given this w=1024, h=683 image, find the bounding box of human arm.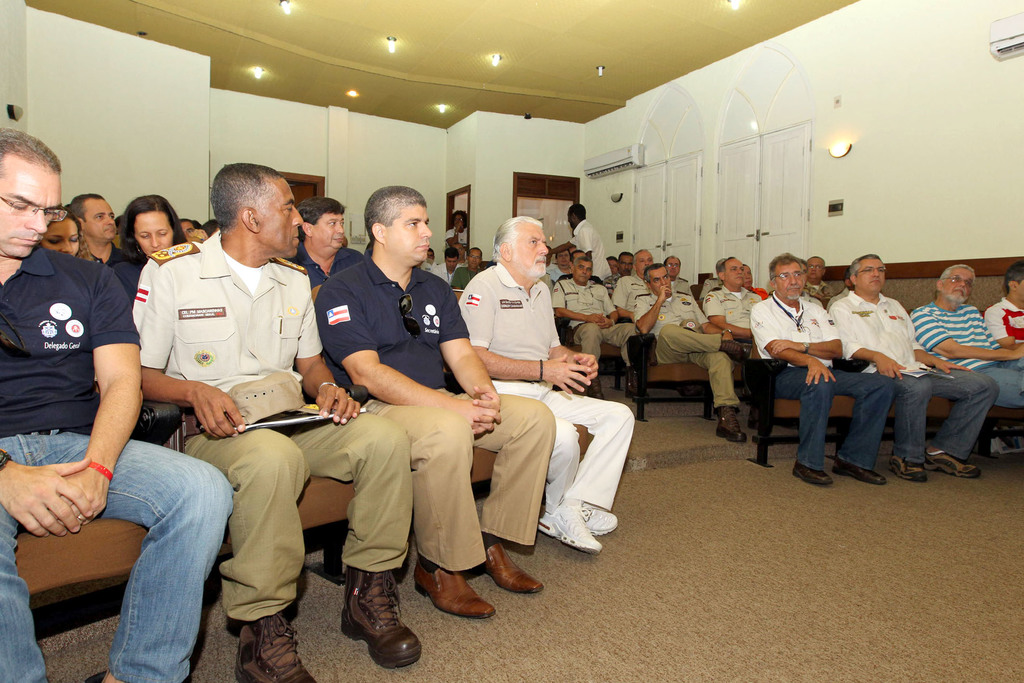
bbox=[546, 300, 596, 379].
